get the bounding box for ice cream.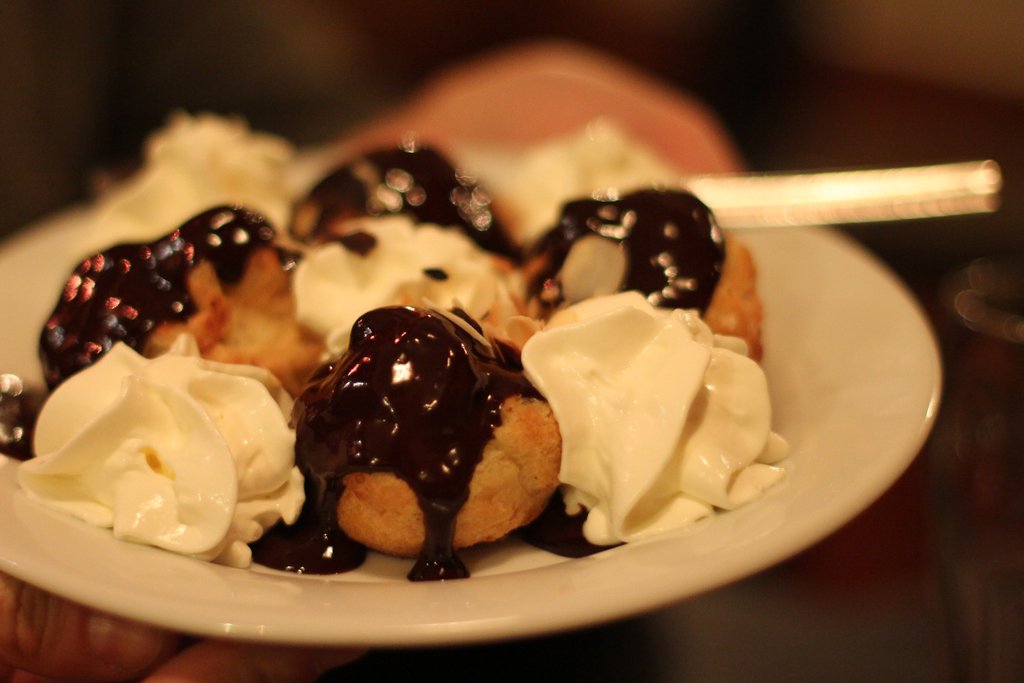
detection(264, 299, 570, 600).
